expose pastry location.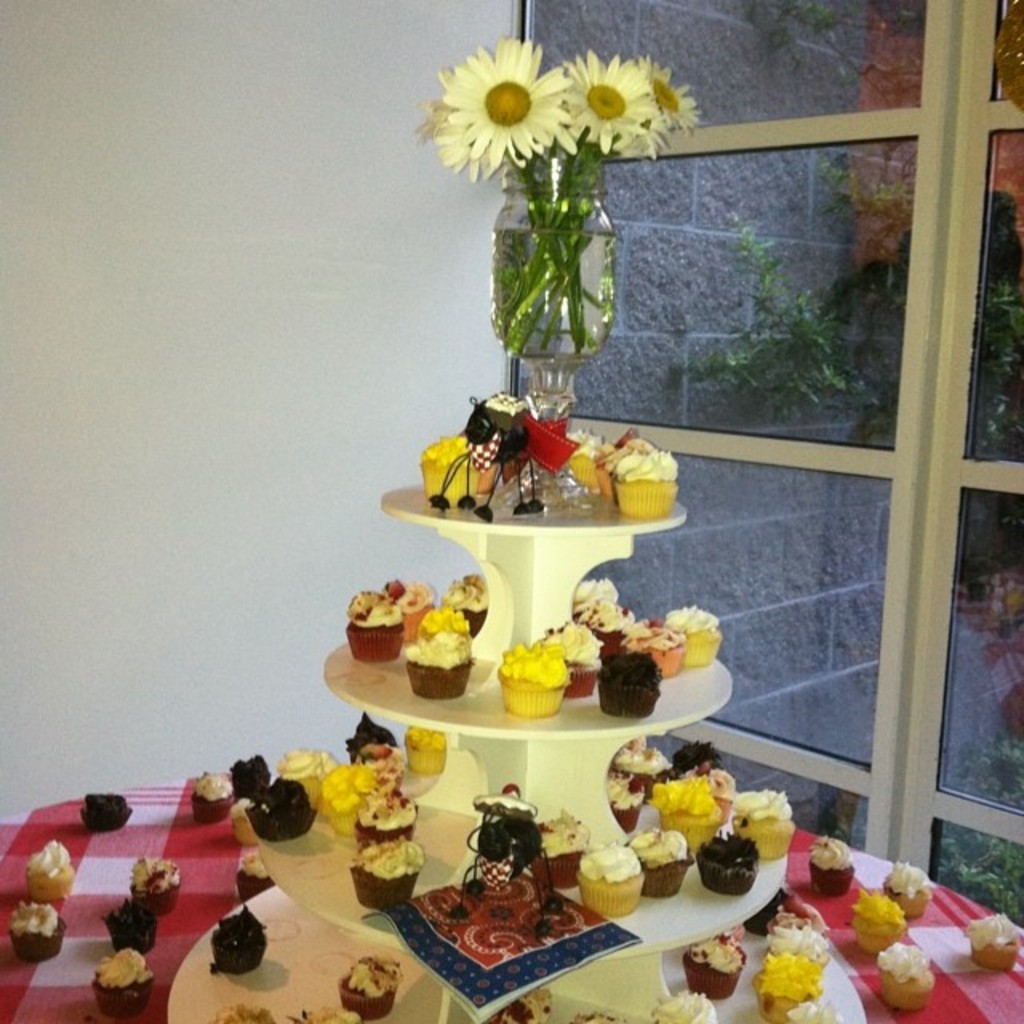
Exposed at region(589, 598, 640, 643).
